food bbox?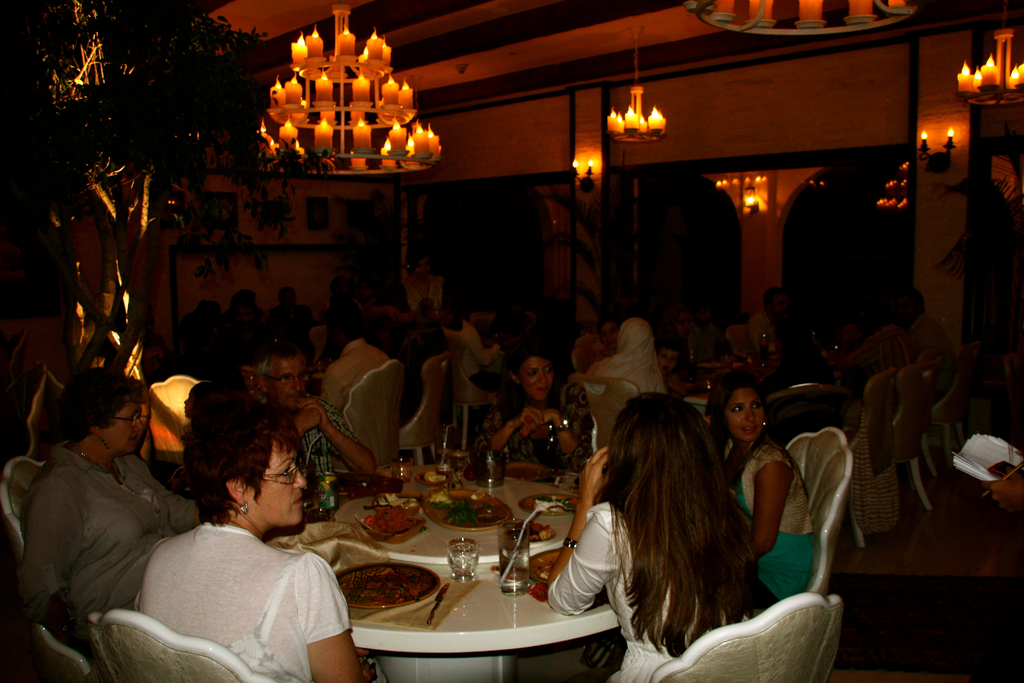
box=[346, 559, 434, 627]
